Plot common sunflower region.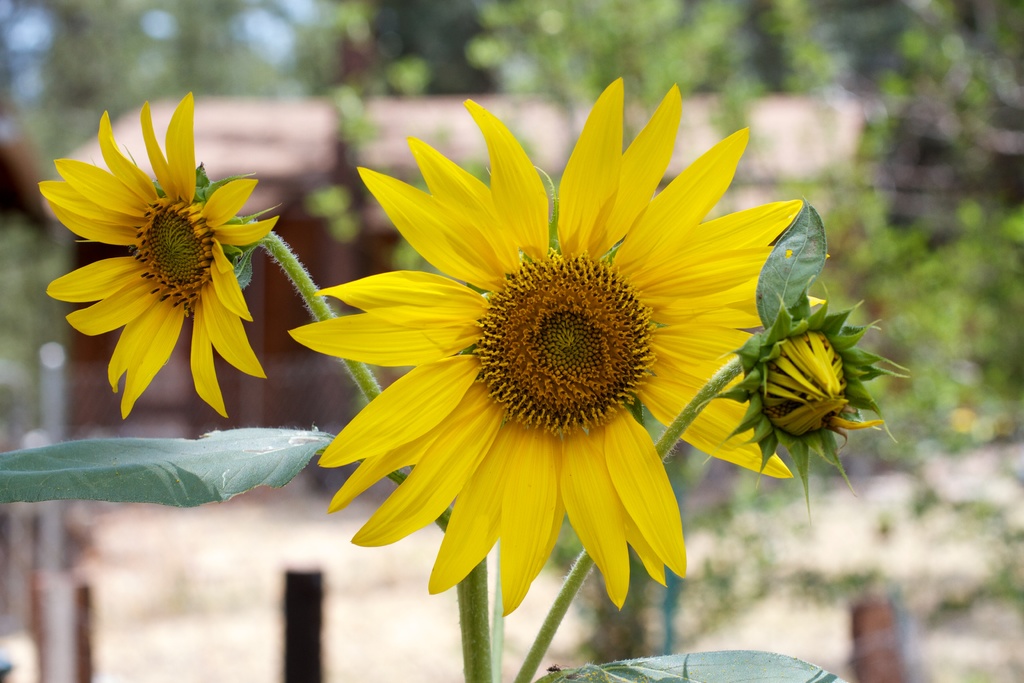
Plotted at 285/78/830/618.
